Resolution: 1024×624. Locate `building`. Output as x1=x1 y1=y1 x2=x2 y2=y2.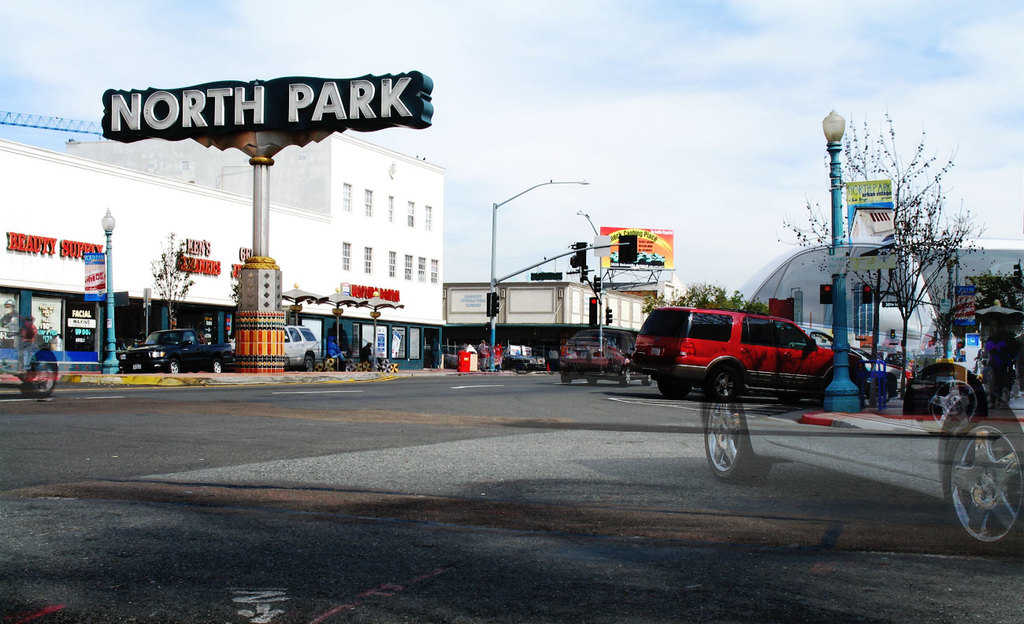
x1=0 y1=132 x2=446 y2=378.
